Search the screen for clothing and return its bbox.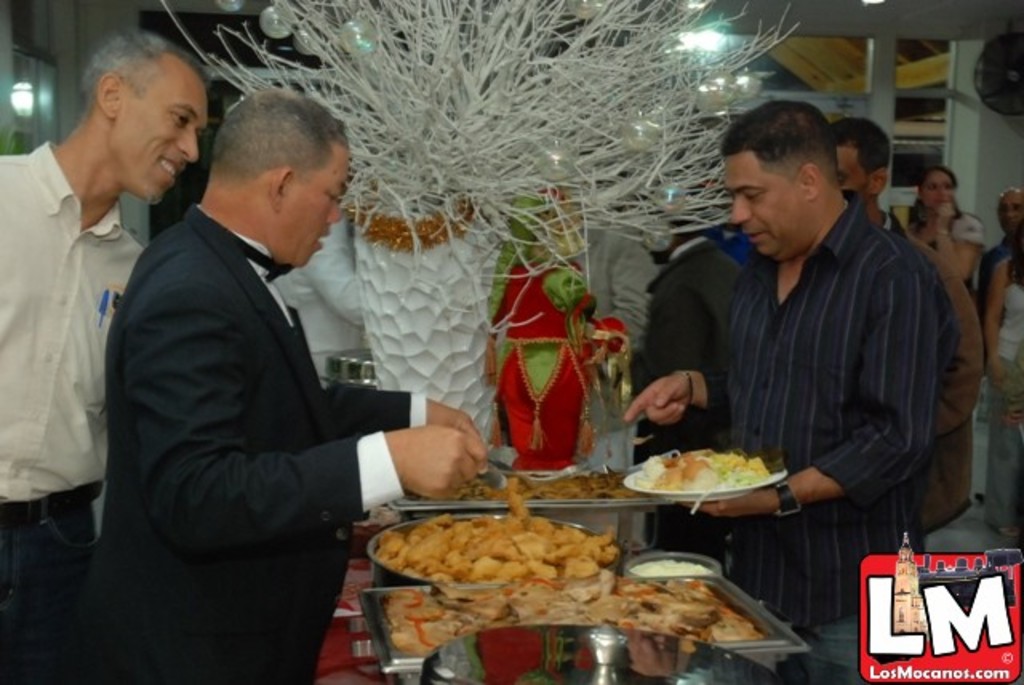
Found: <region>894, 200, 978, 302</region>.
